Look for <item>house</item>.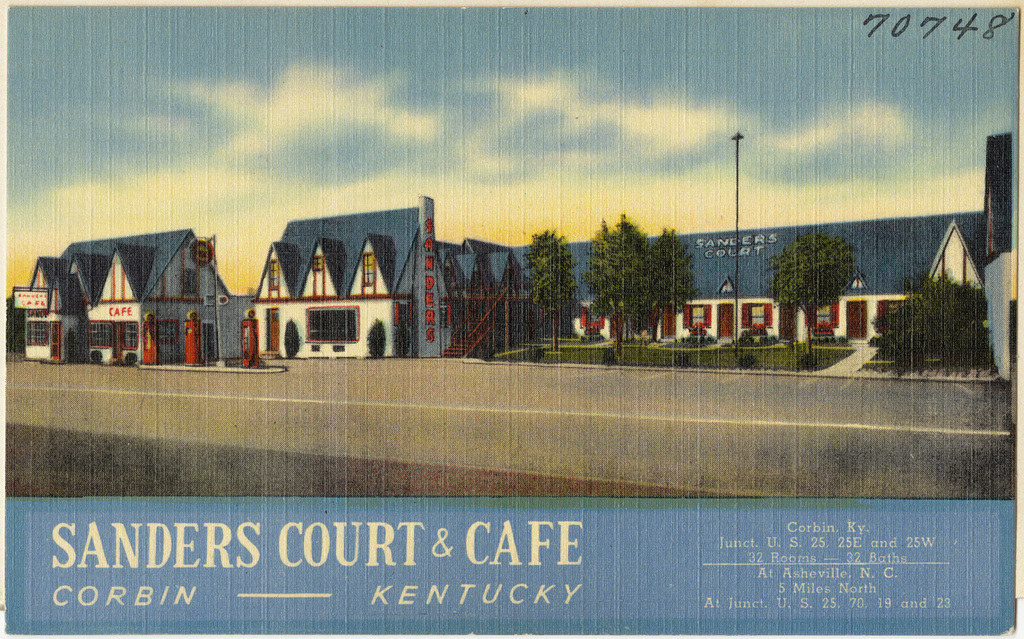
Found: 19,225,255,373.
